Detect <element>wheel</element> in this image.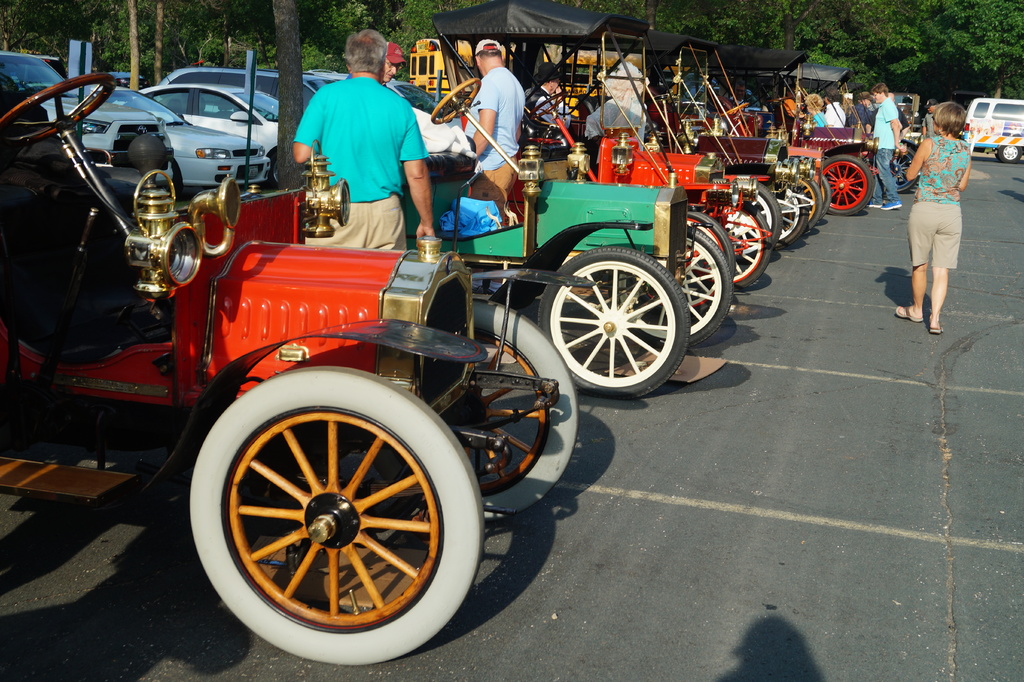
Detection: [726,183,786,247].
